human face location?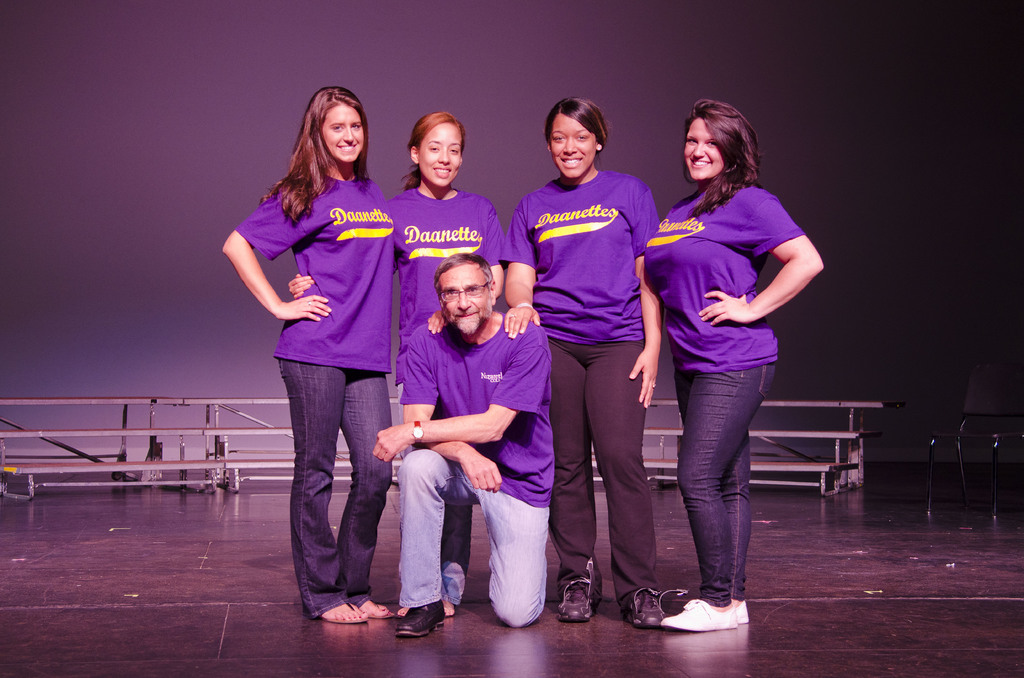
box=[552, 115, 598, 182]
